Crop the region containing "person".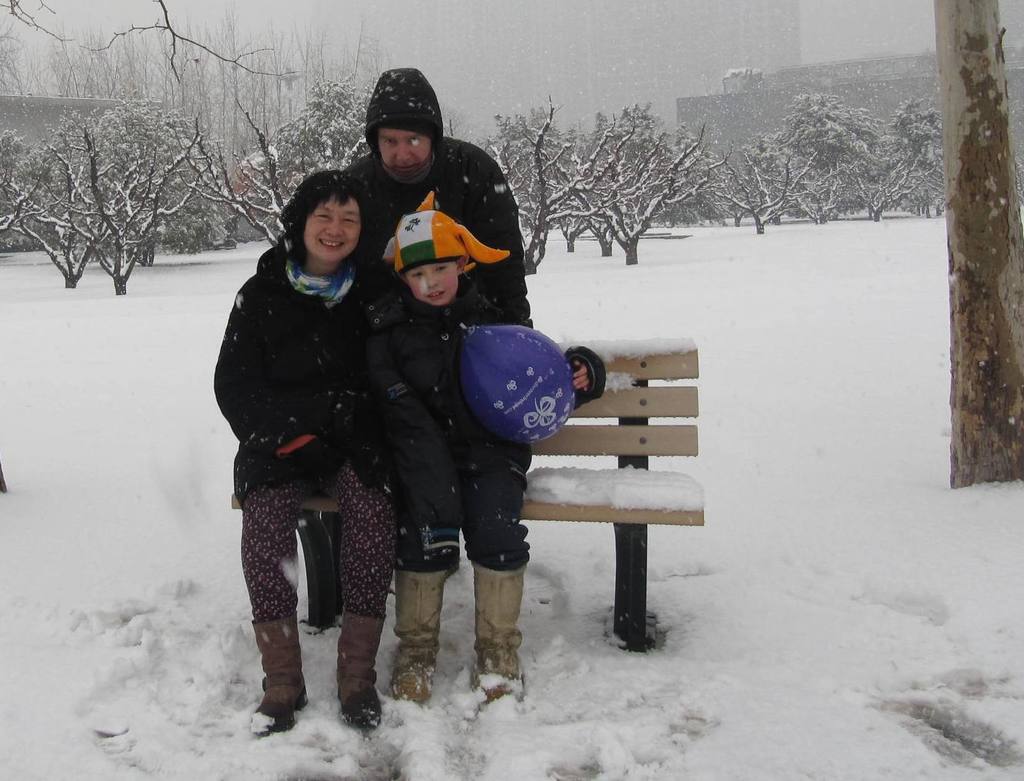
Crop region: (362, 187, 605, 705).
